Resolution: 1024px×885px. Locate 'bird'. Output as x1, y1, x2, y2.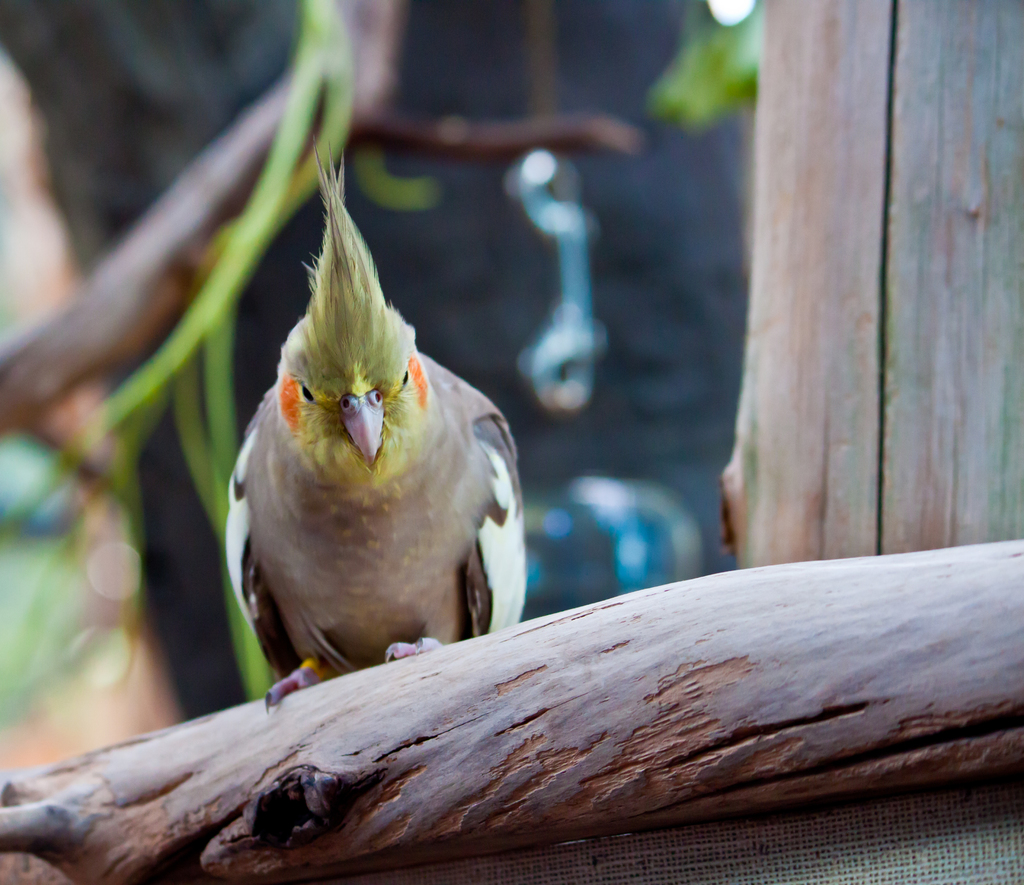
218, 202, 529, 753.
